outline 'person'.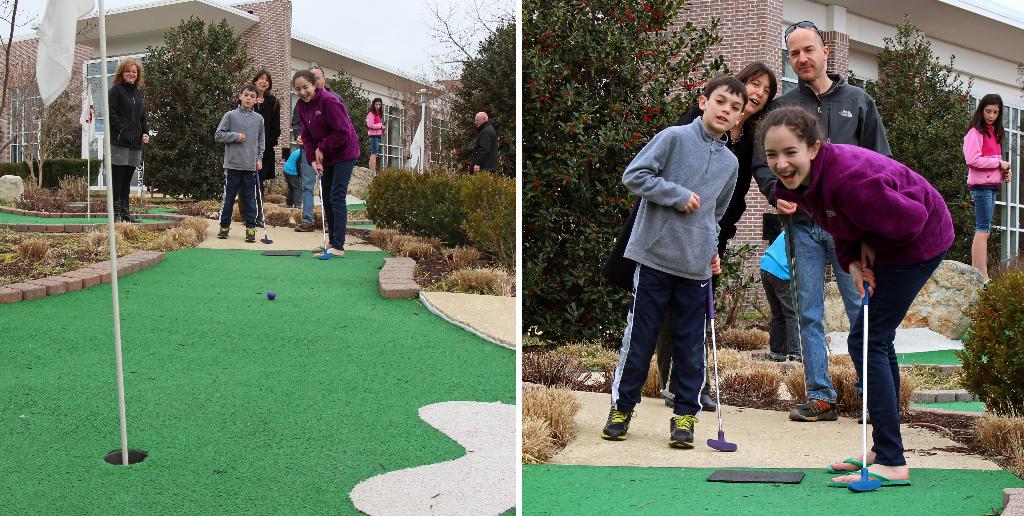
Outline: box=[673, 65, 775, 255].
